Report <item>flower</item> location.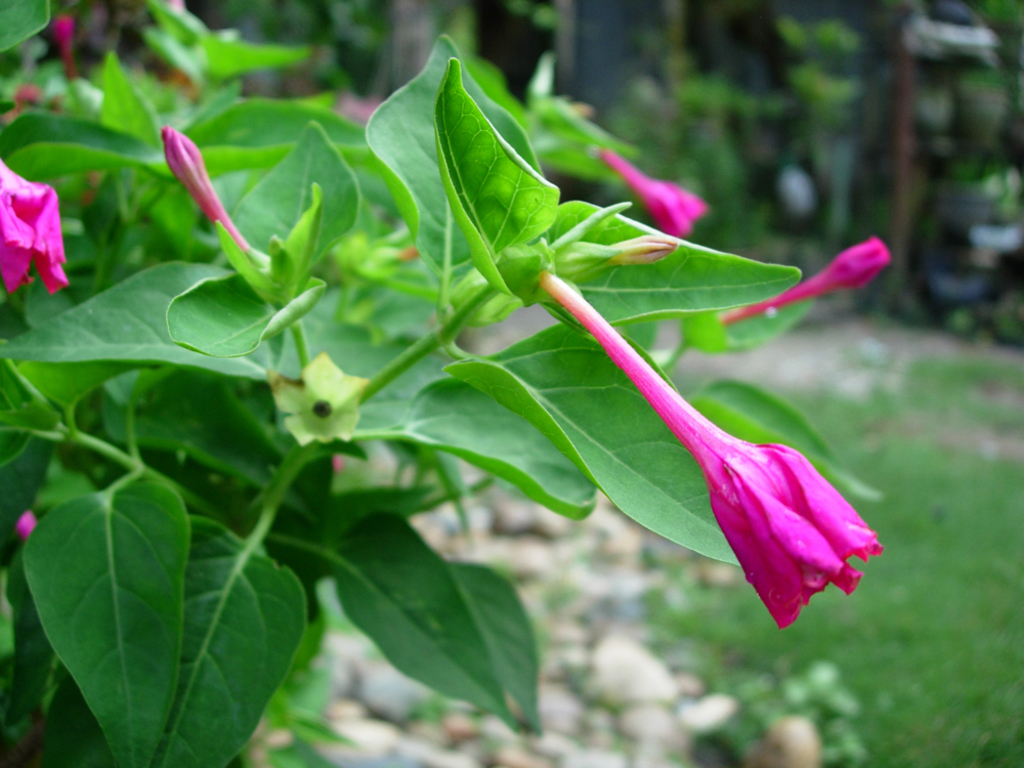
Report: locate(53, 14, 76, 78).
